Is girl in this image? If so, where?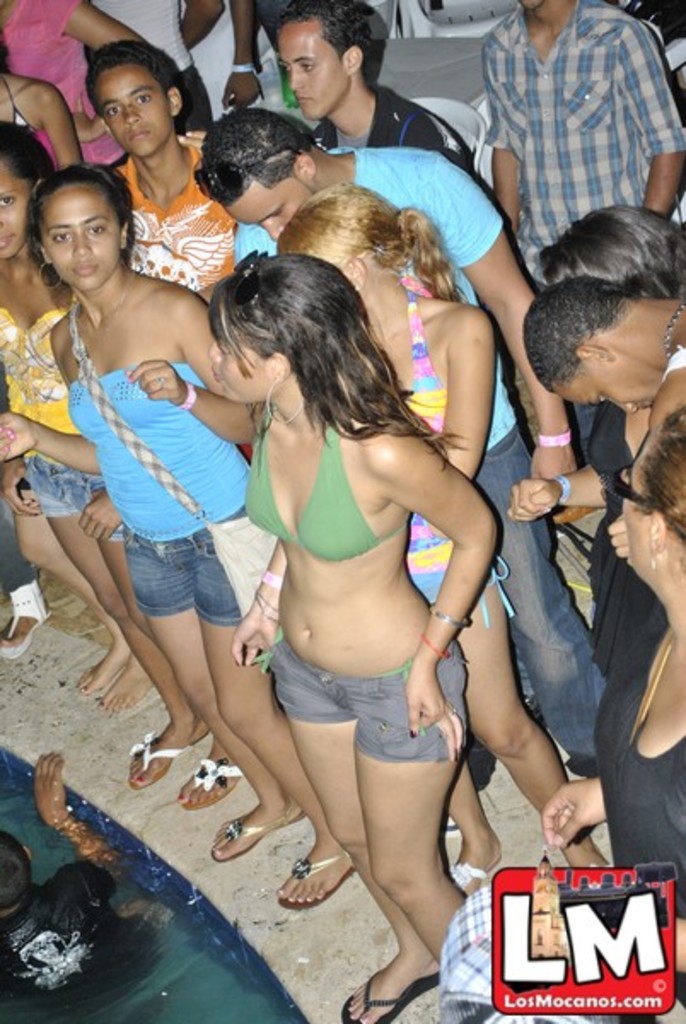
Yes, at pyautogui.locateOnScreen(0, 116, 242, 782).
